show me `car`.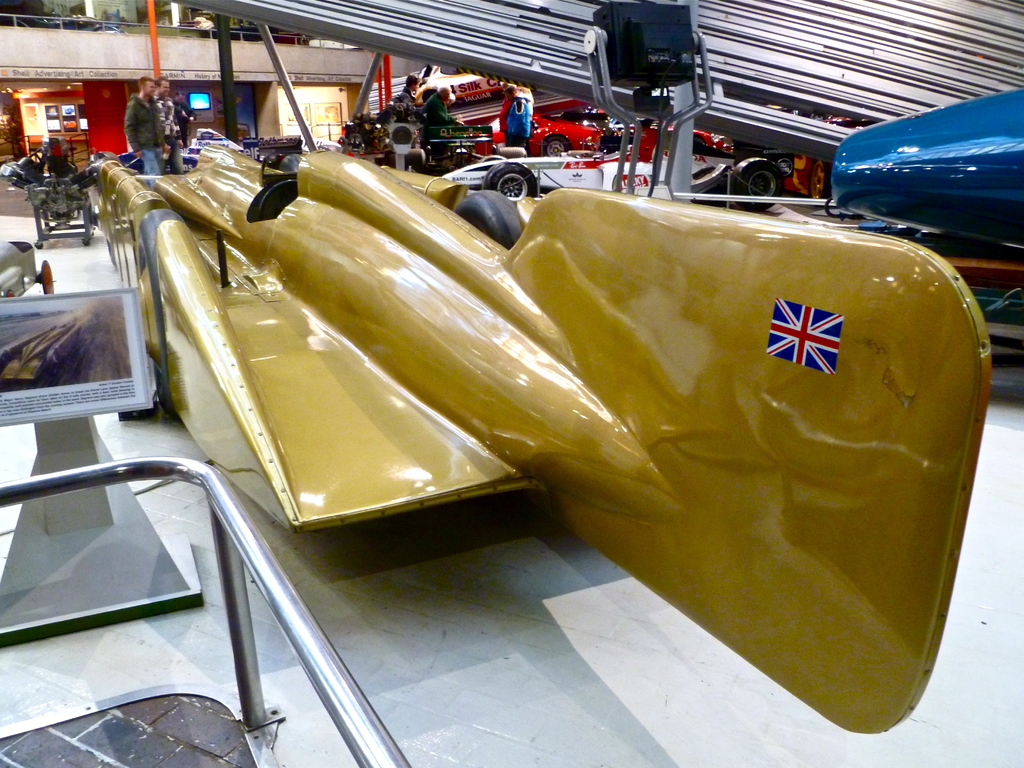
`car` is here: region(828, 87, 1023, 252).
